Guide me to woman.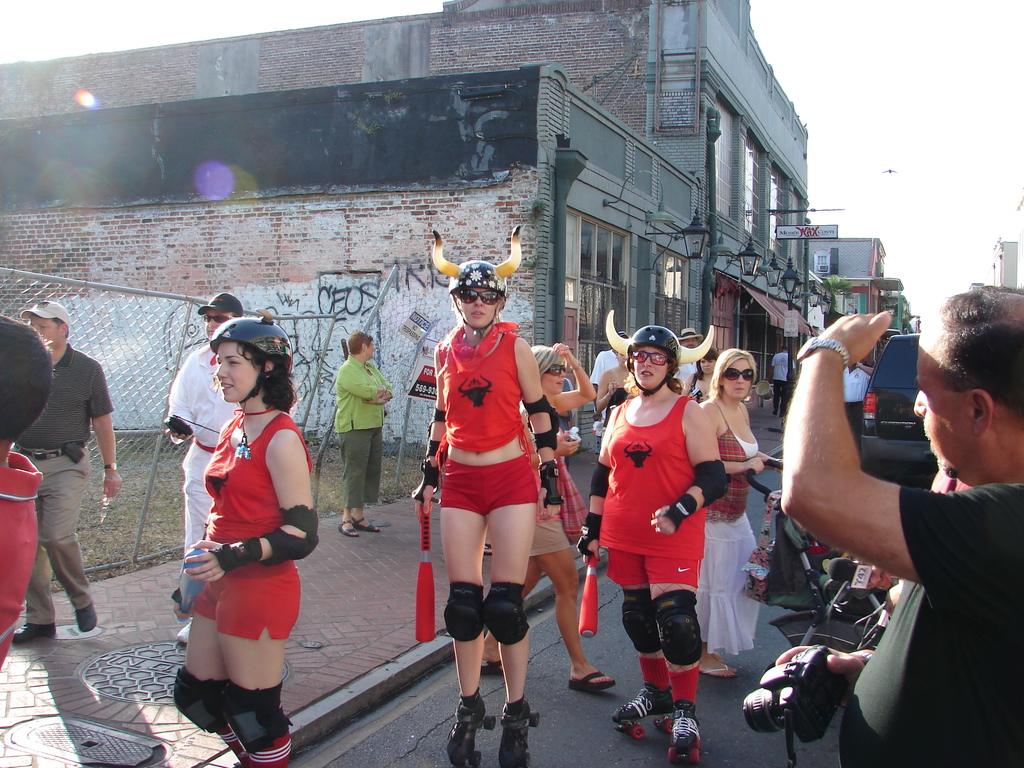
Guidance: left=406, top=228, right=564, bottom=767.
